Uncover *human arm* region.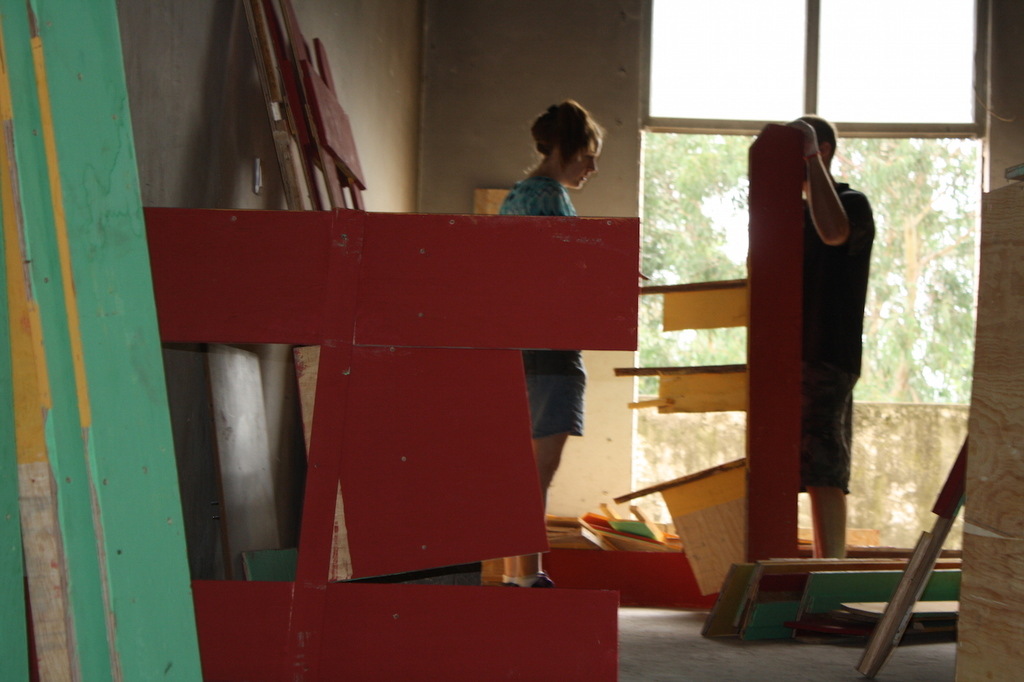
Uncovered: {"x1": 783, "y1": 119, "x2": 867, "y2": 246}.
